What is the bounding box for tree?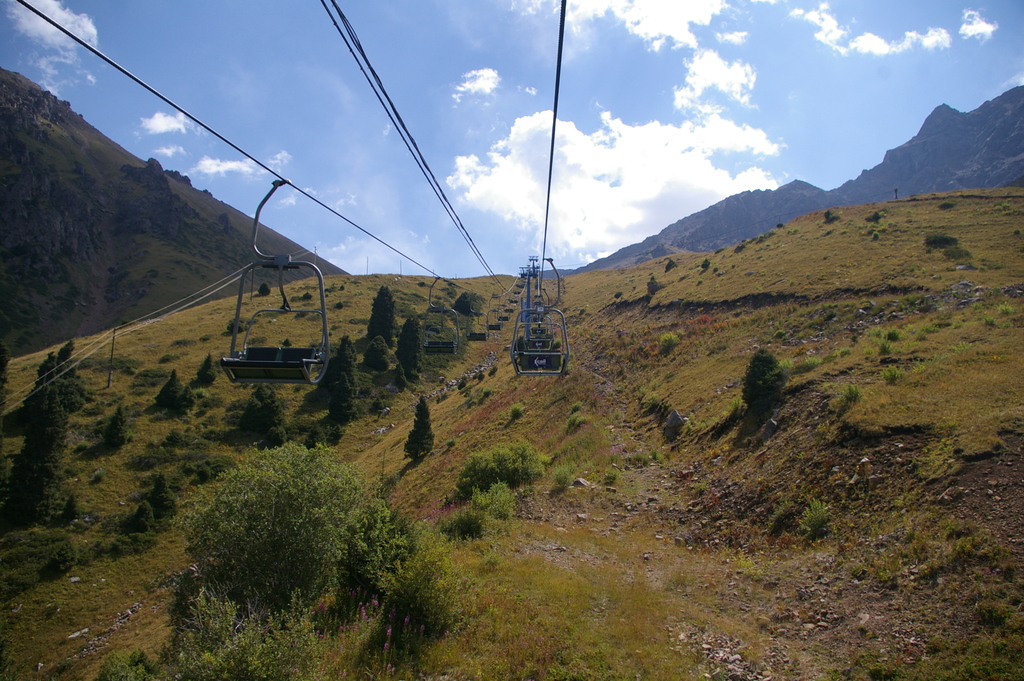
(left=109, top=407, right=138, bottom=447).
